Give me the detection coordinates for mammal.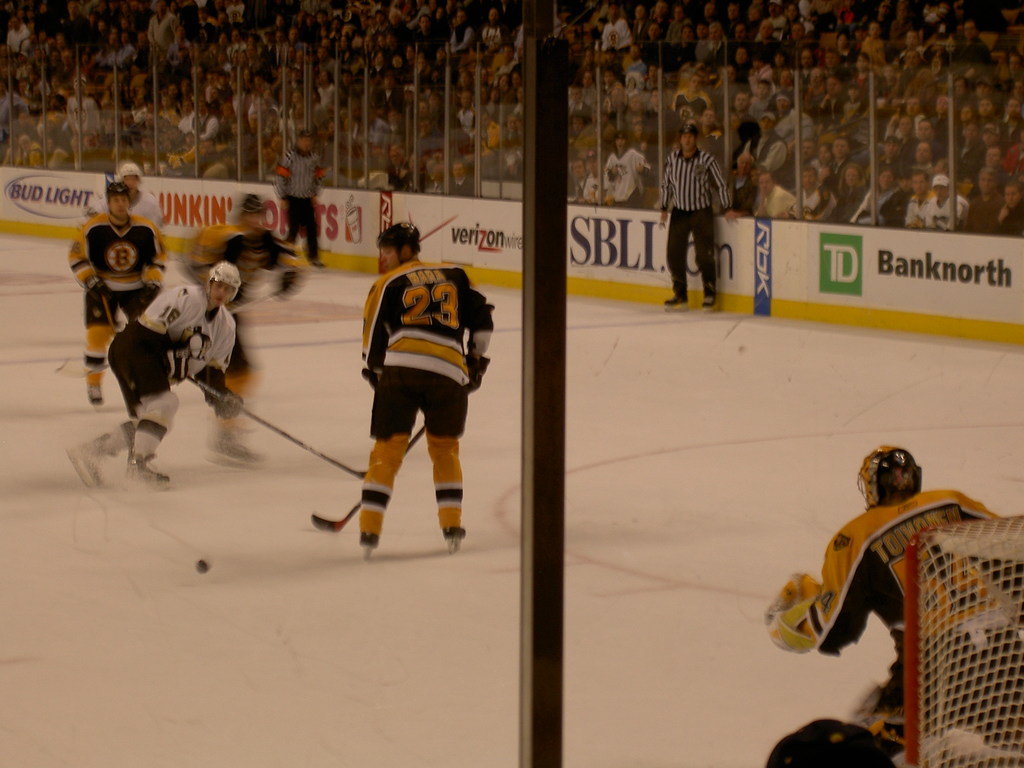
detection(75, 261, 245, 495).
